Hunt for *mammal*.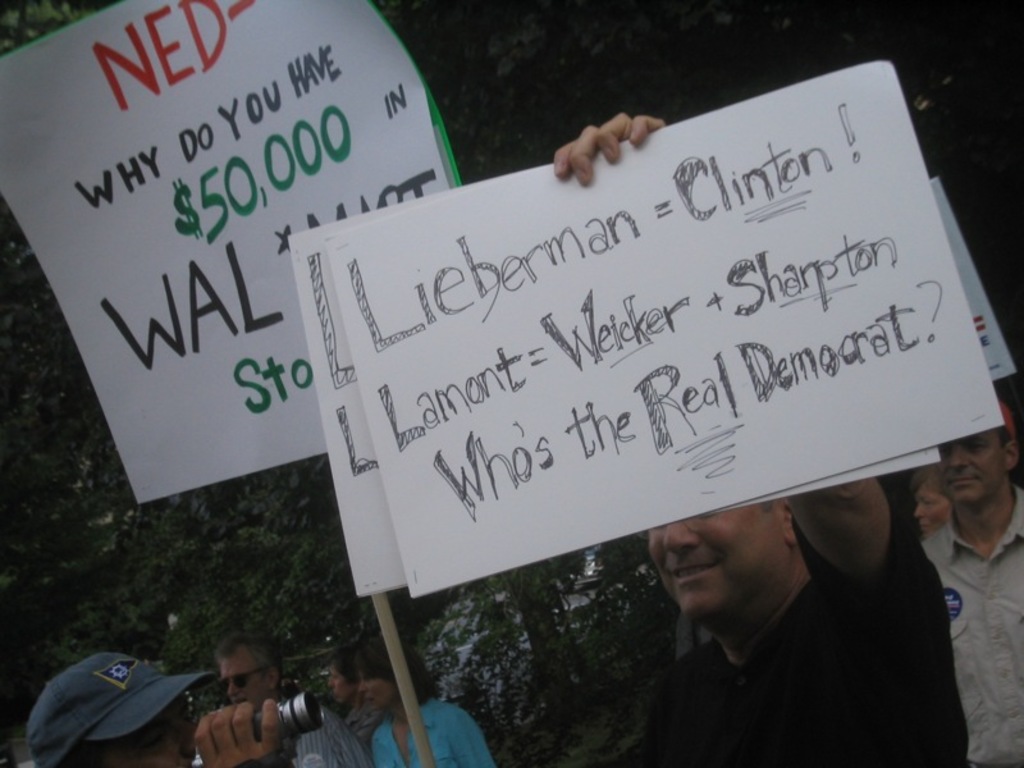
Hunted down at [27,645,296,767].
